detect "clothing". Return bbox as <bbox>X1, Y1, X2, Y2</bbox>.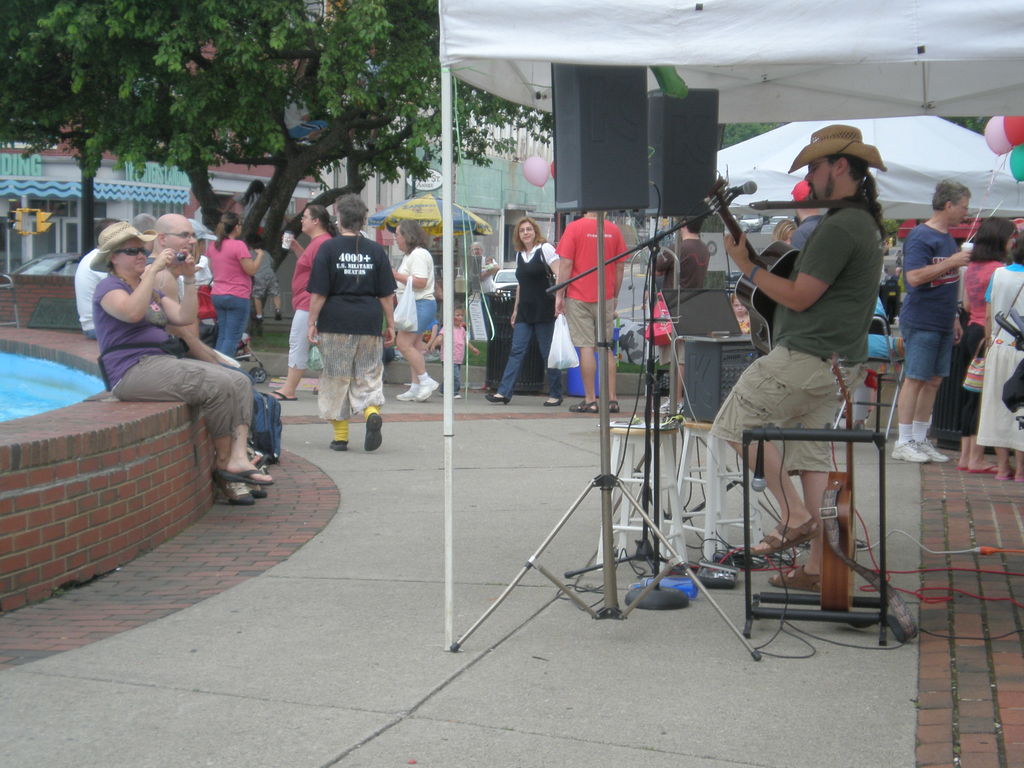
<bbox>470, 256, 500, 297</bbox>.
